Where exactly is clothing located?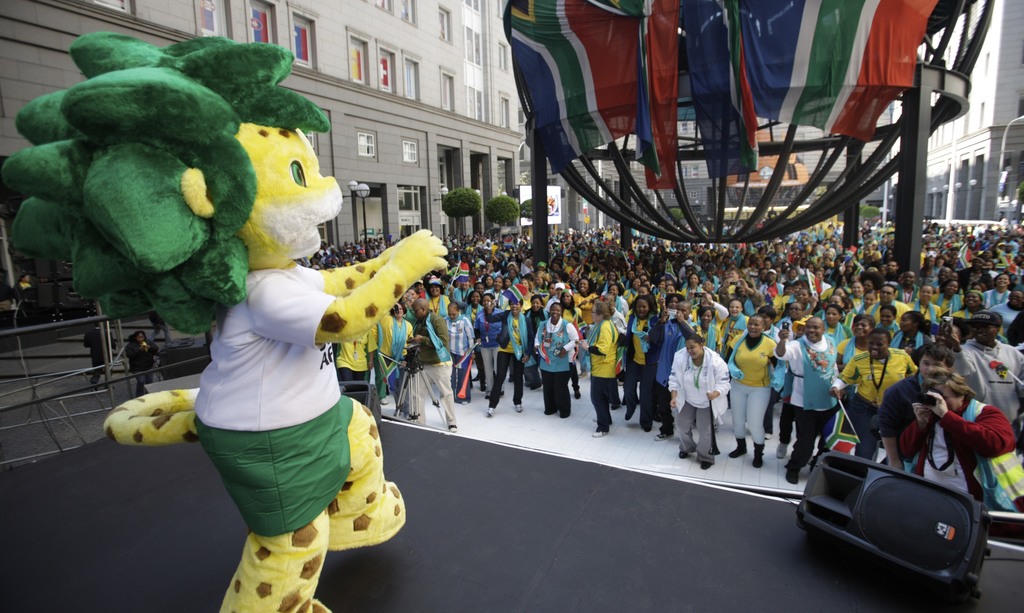
Its bounding box is x1=525 y1=307 x2=545 y2=322.
